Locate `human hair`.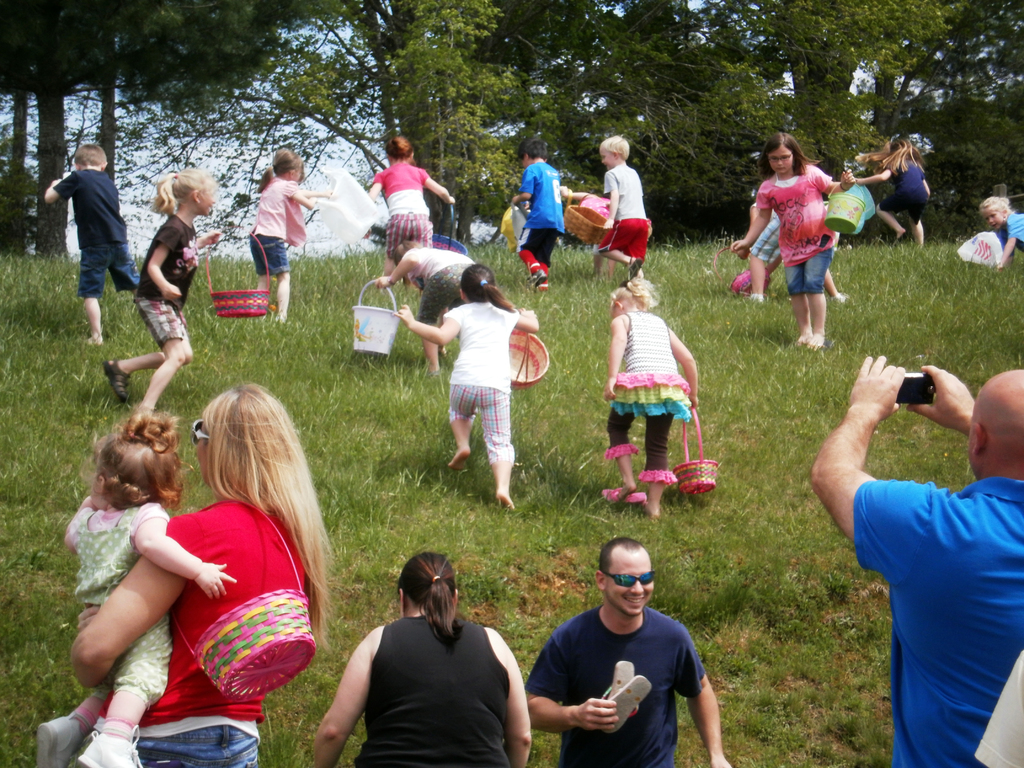
Bounding box: l=70, t=140, r=106, b=166.
